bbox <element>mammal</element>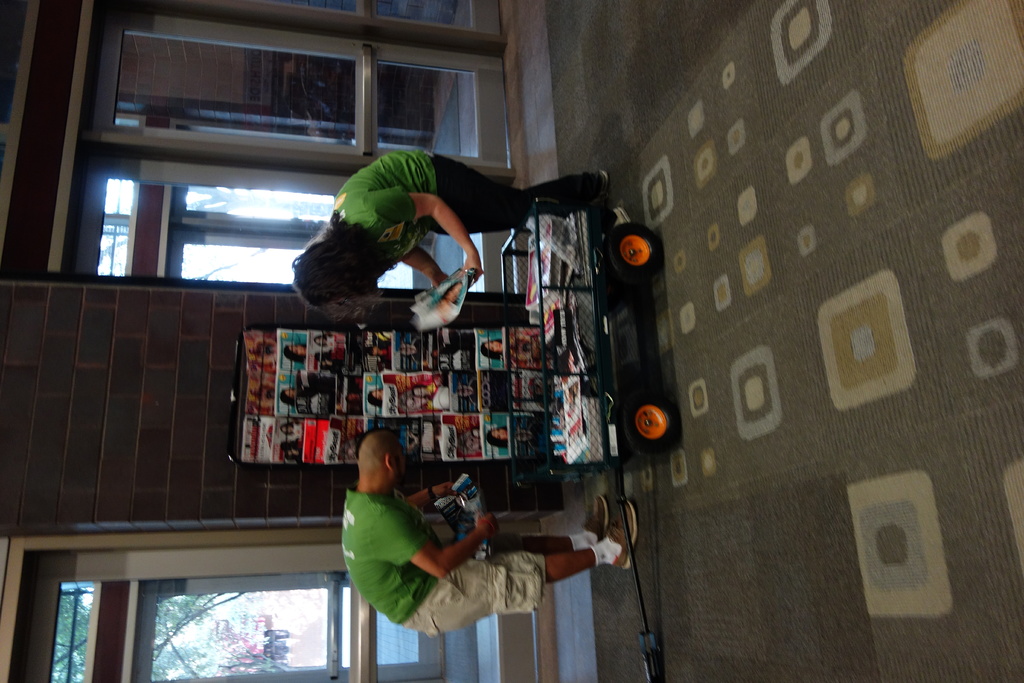
l=285, t=342, r=306, b=357
